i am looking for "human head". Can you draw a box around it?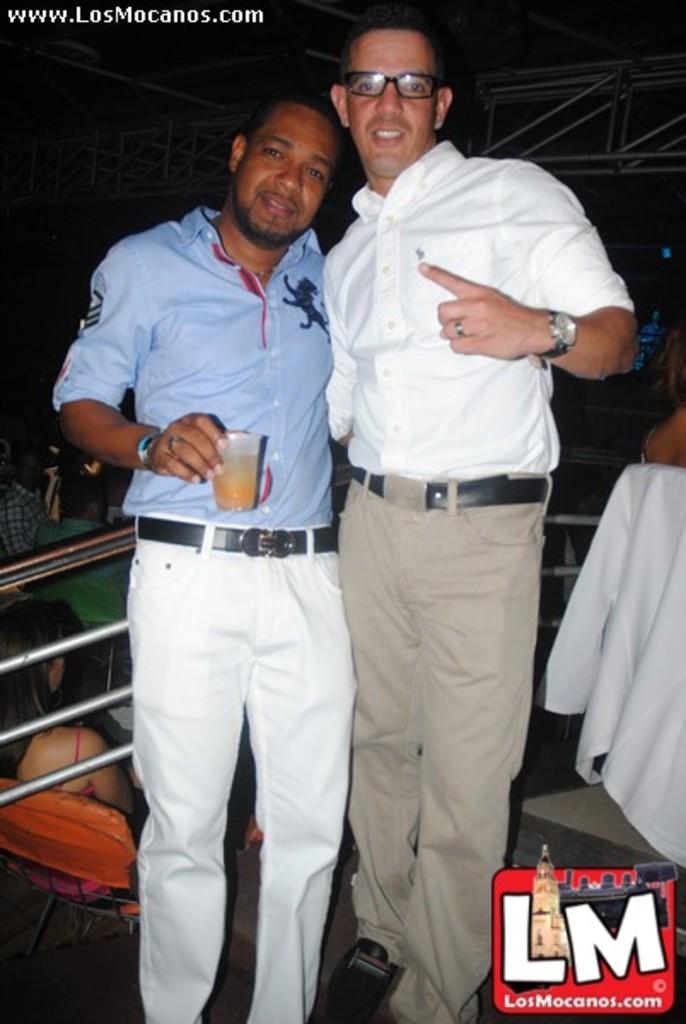
Sure, the bounding box is (x1=67, y1=471, x2=104, y2=521).
